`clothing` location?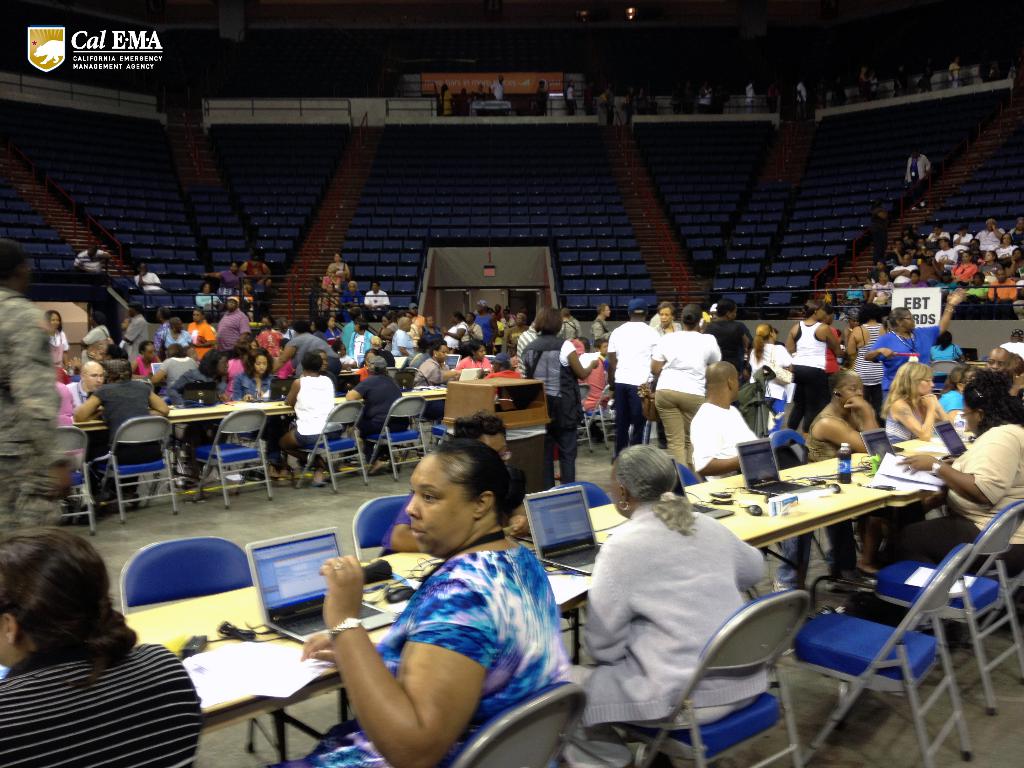
locate(997, 383, 1023, 421)
